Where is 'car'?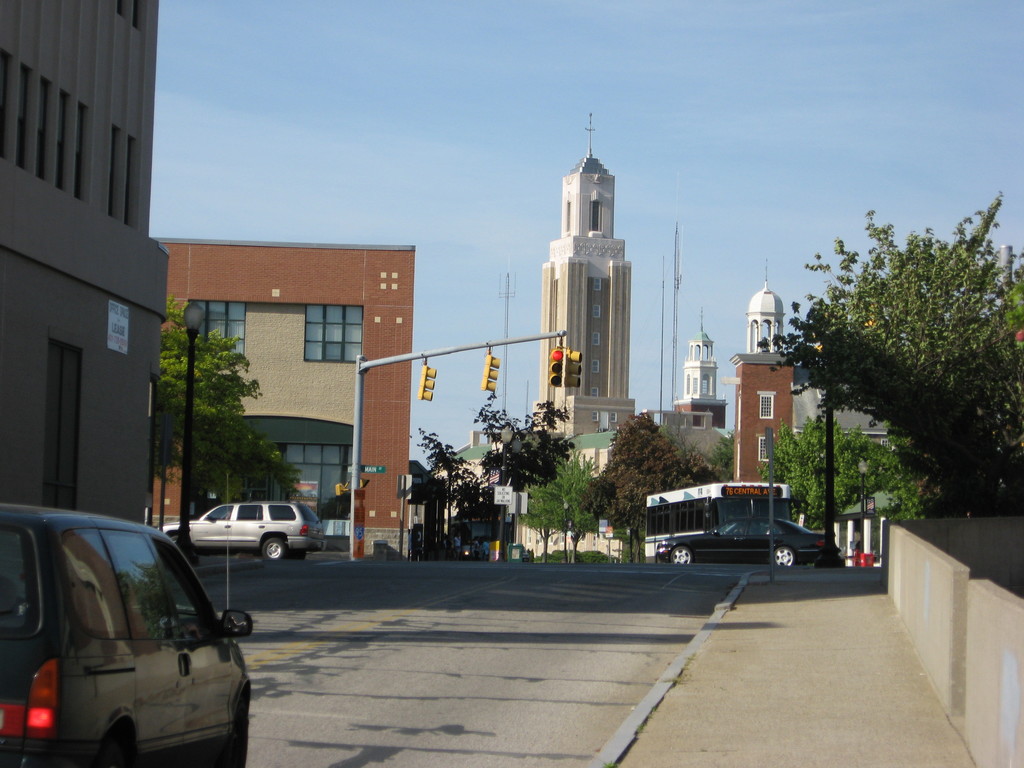
bbox(656, 516, 838, 569).
